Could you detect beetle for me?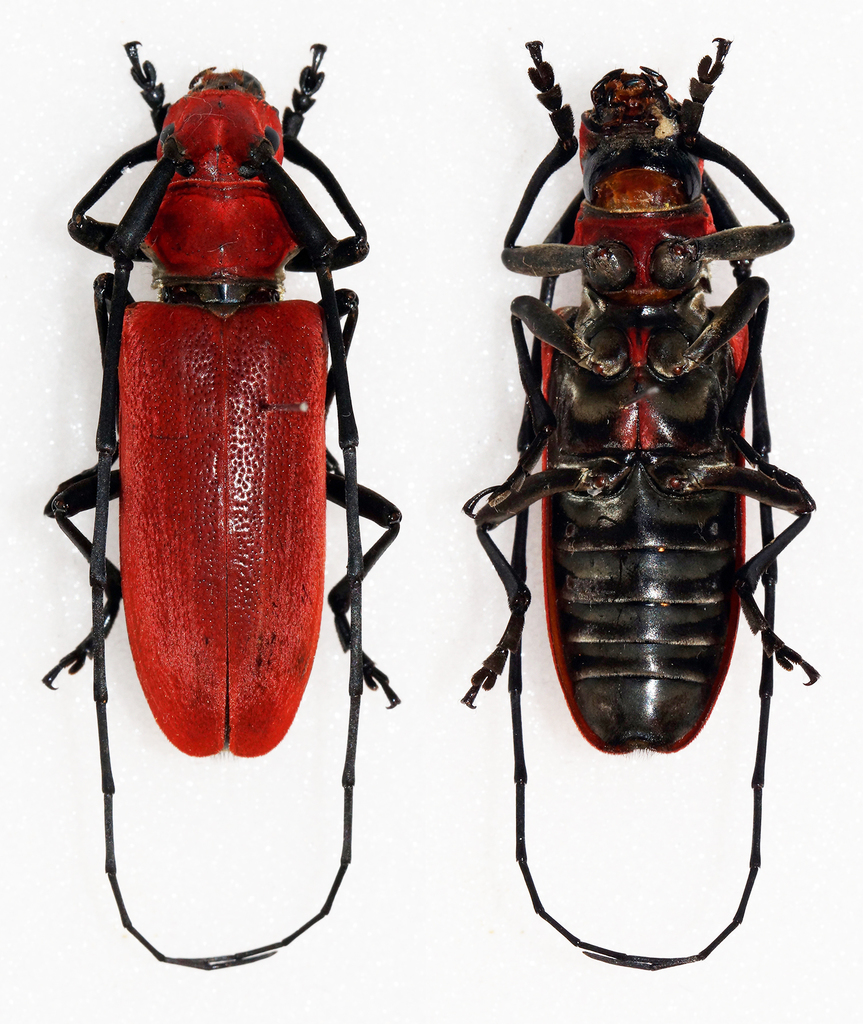
Detection result: 28:34:408:979.
